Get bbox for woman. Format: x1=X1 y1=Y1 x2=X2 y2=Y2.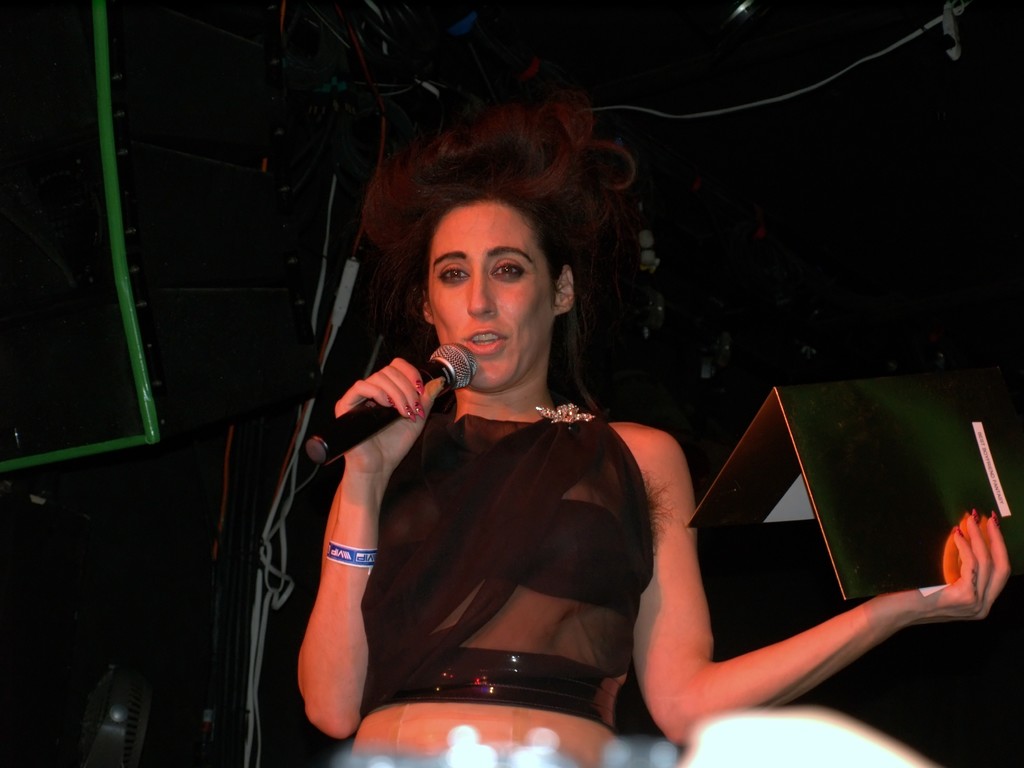
x1=296 y1=98 x2=1014 y2=767.
